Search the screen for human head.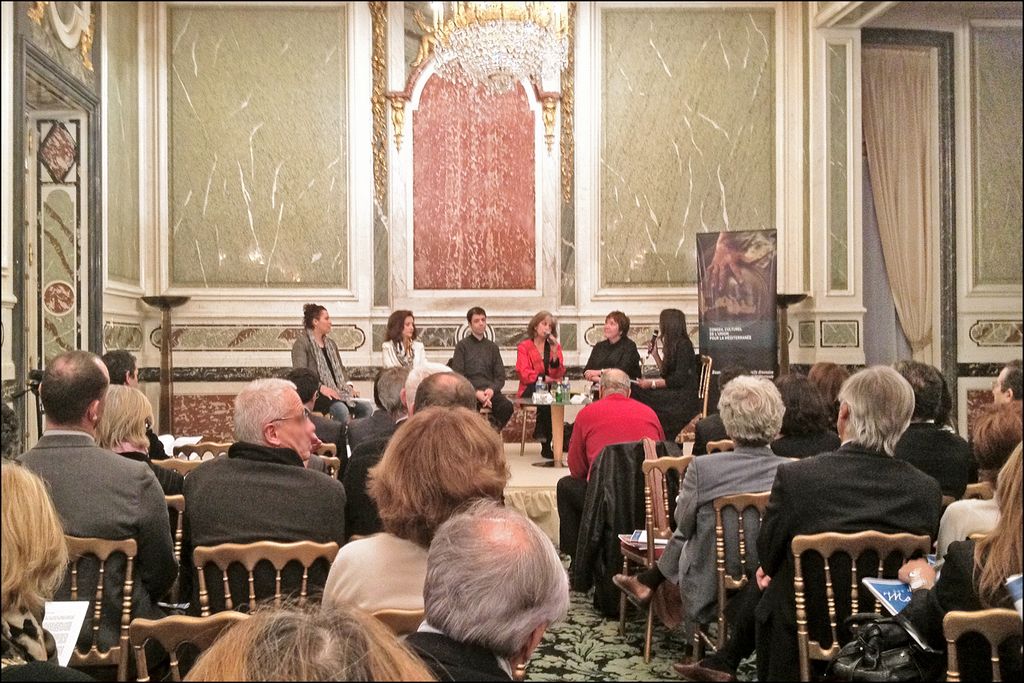
Found at bbox=(987, 361, 1023, 406).
